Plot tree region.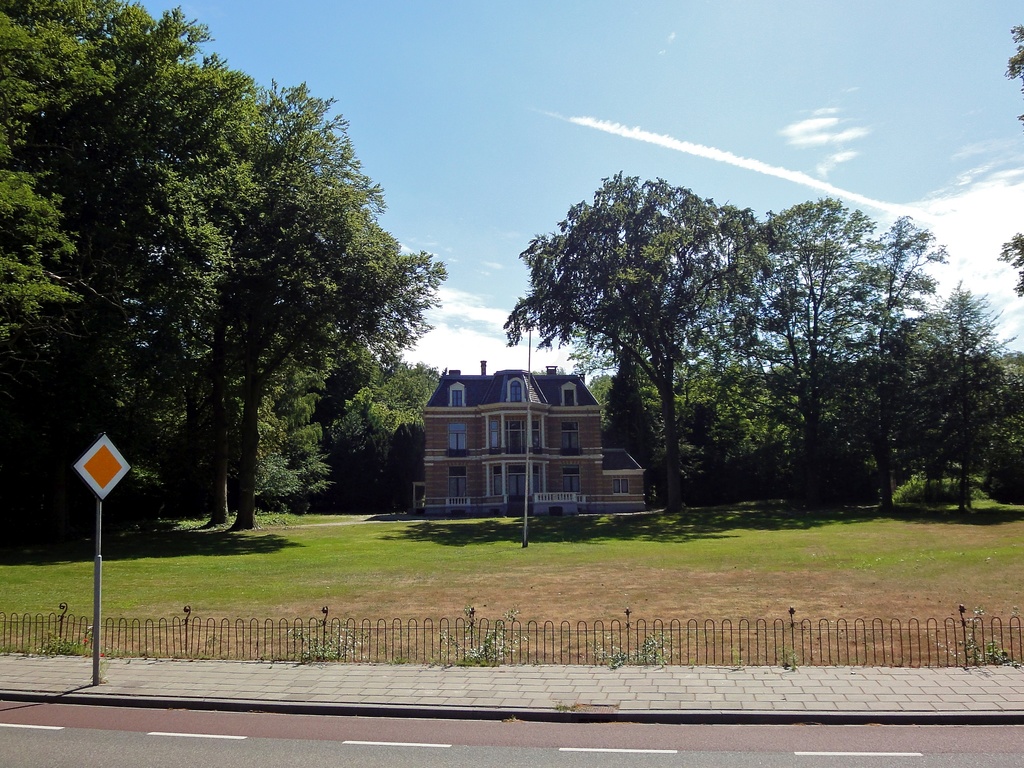
Plotted at (708, 196, 952, 521).
